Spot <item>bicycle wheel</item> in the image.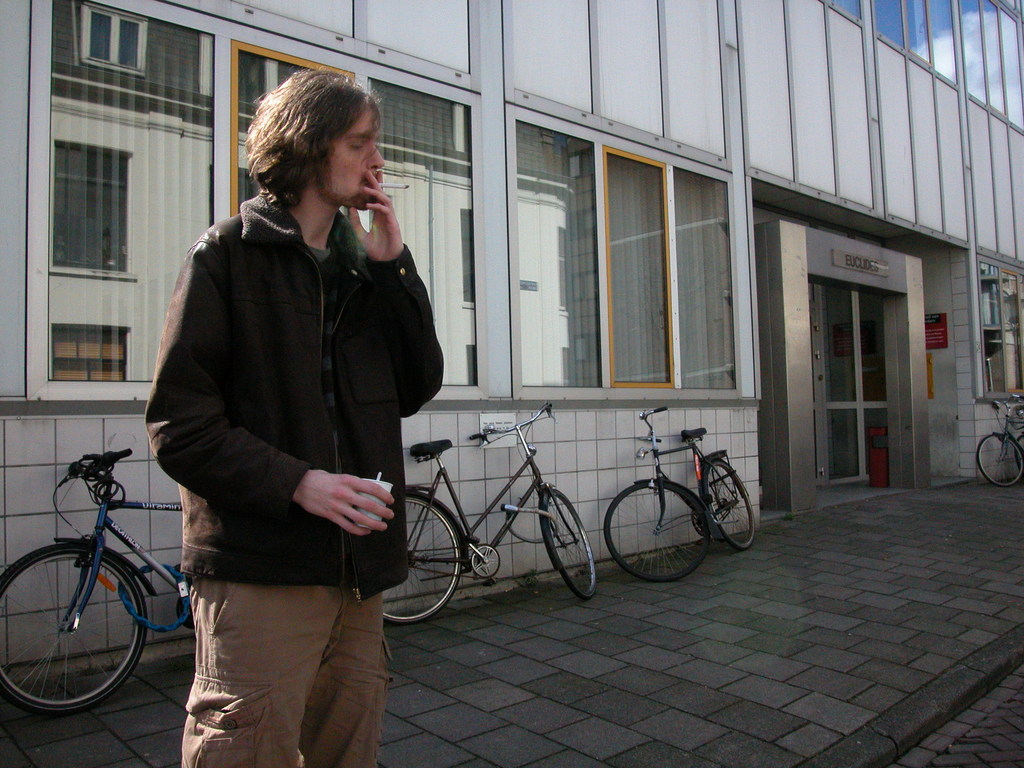
<item>bicycle wheel</item> found at BBox(600, 479, 710, 579).
